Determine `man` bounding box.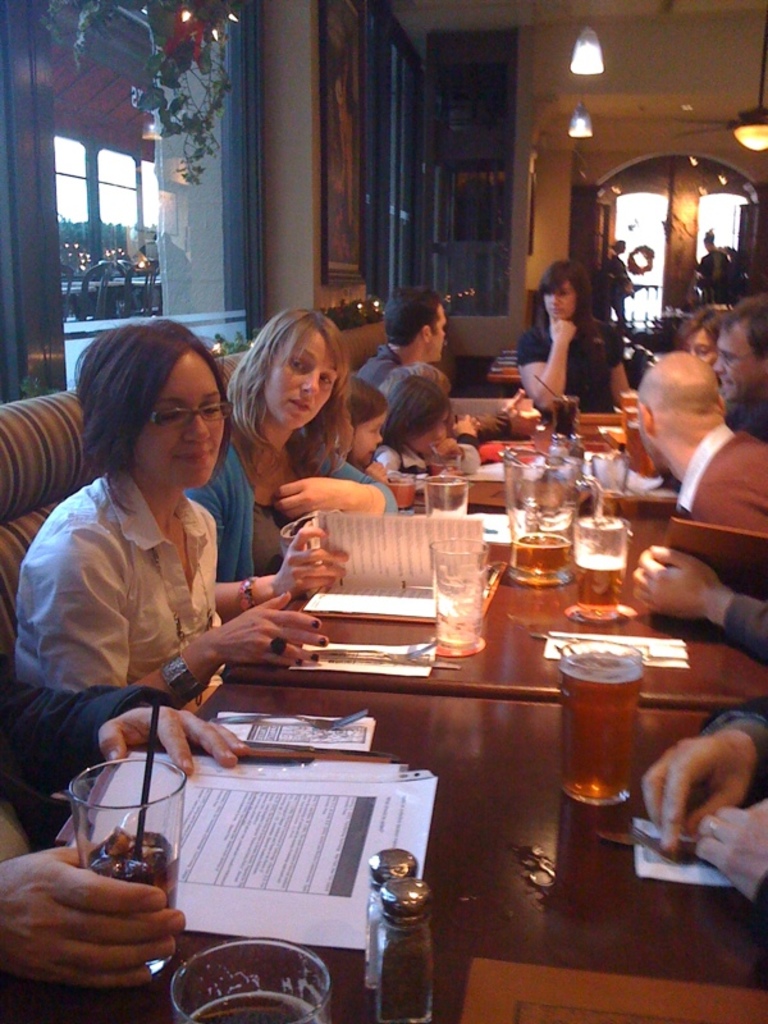
Determined: BBox(358, 287, 449, 393).
